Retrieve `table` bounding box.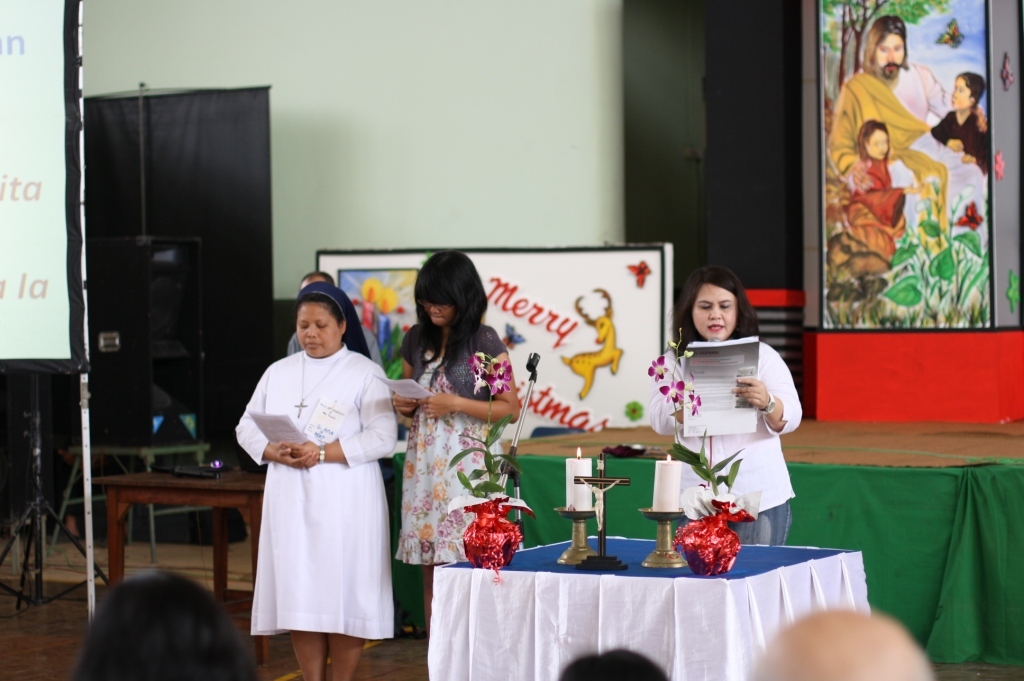
Bounding box: (86, 468, 267, 660).
